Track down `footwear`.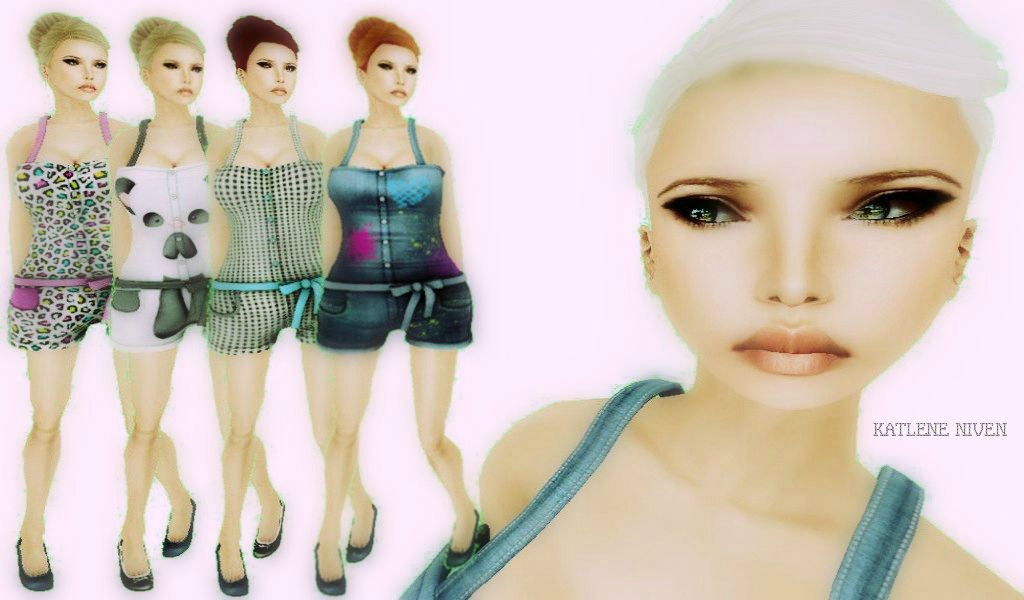
Tracked to 159:495:196:549.
